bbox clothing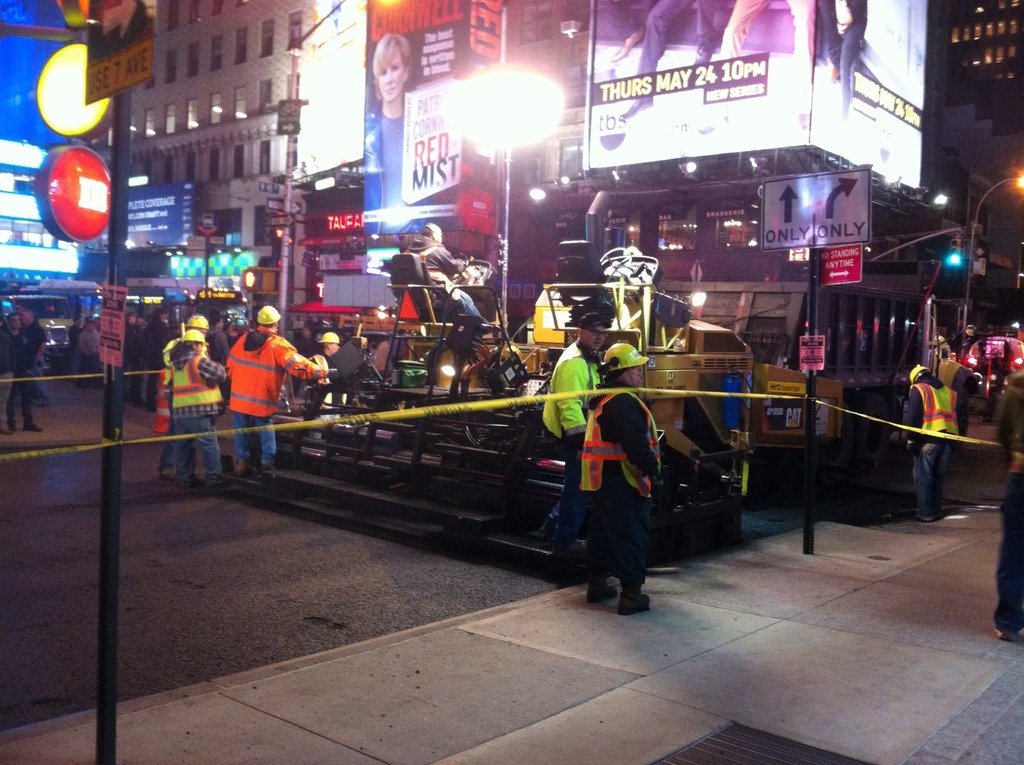
left=402, top=236, right=492, bottom=362
